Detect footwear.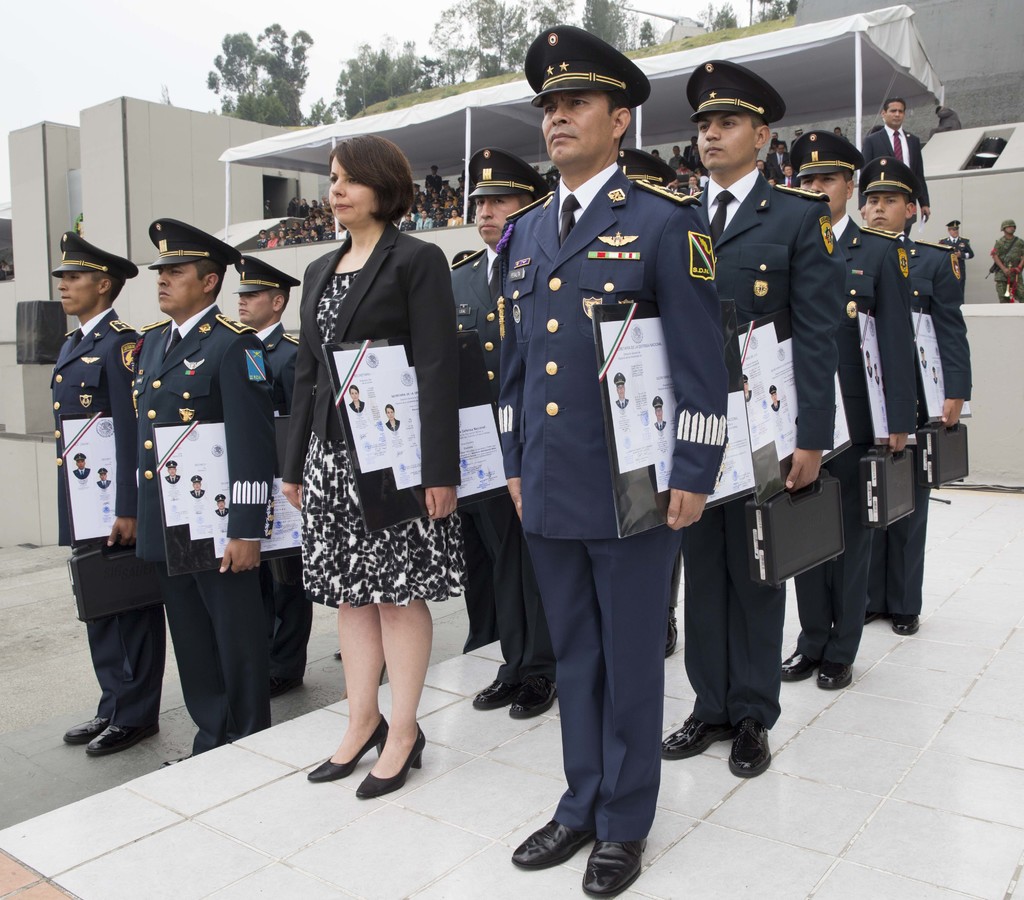
Detected at [720, 721, 778, 776].
